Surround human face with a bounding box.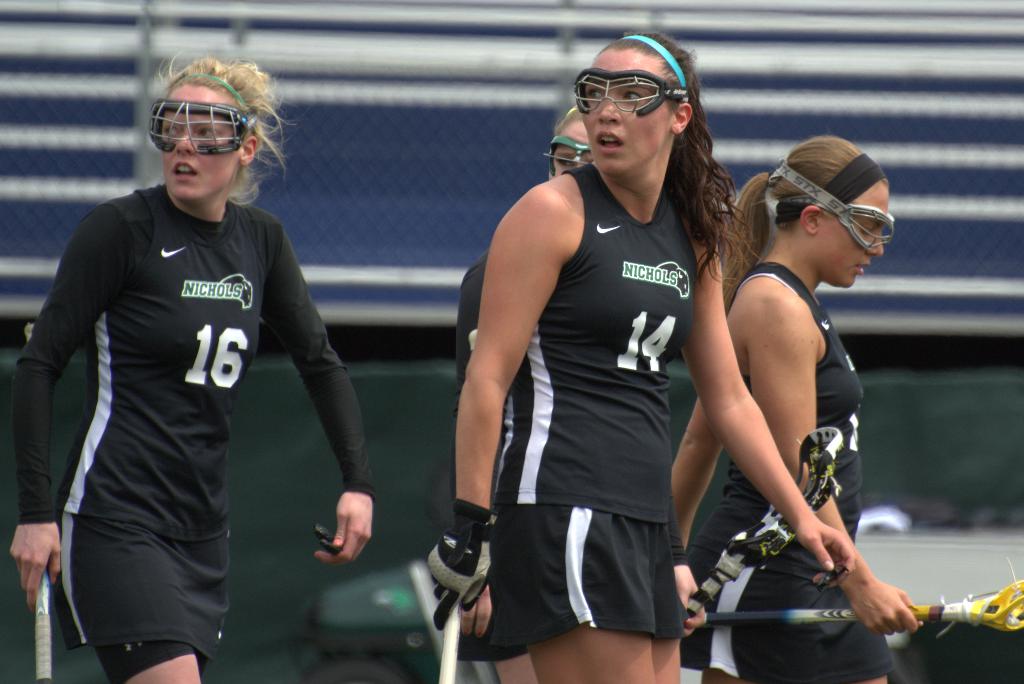
crop(843, 202, 893, 291).
